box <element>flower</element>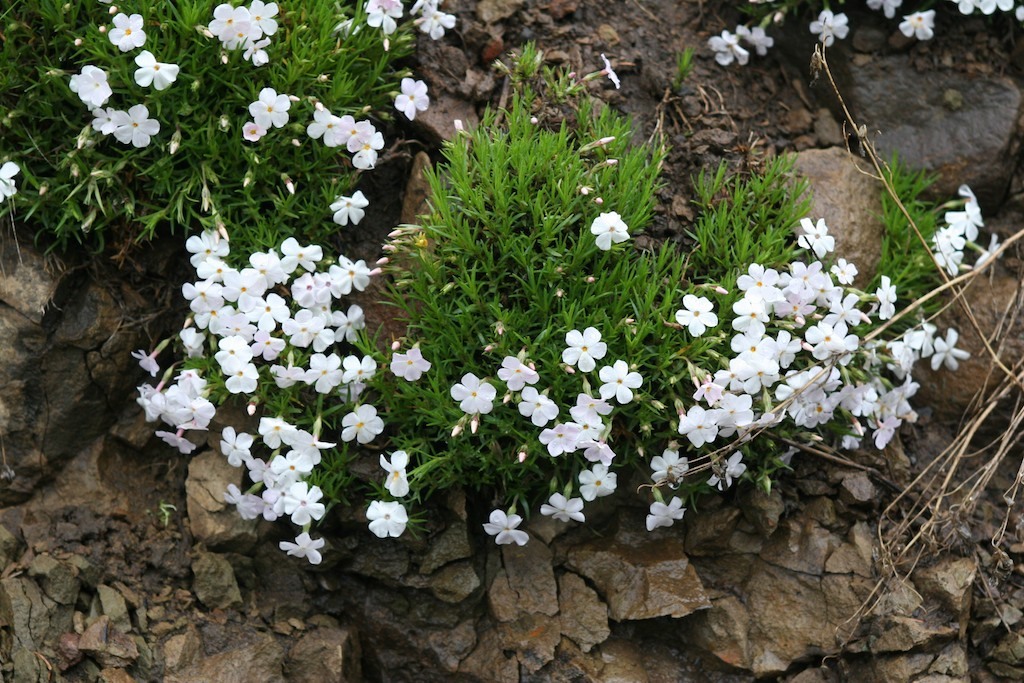
(601,361,641,403)
